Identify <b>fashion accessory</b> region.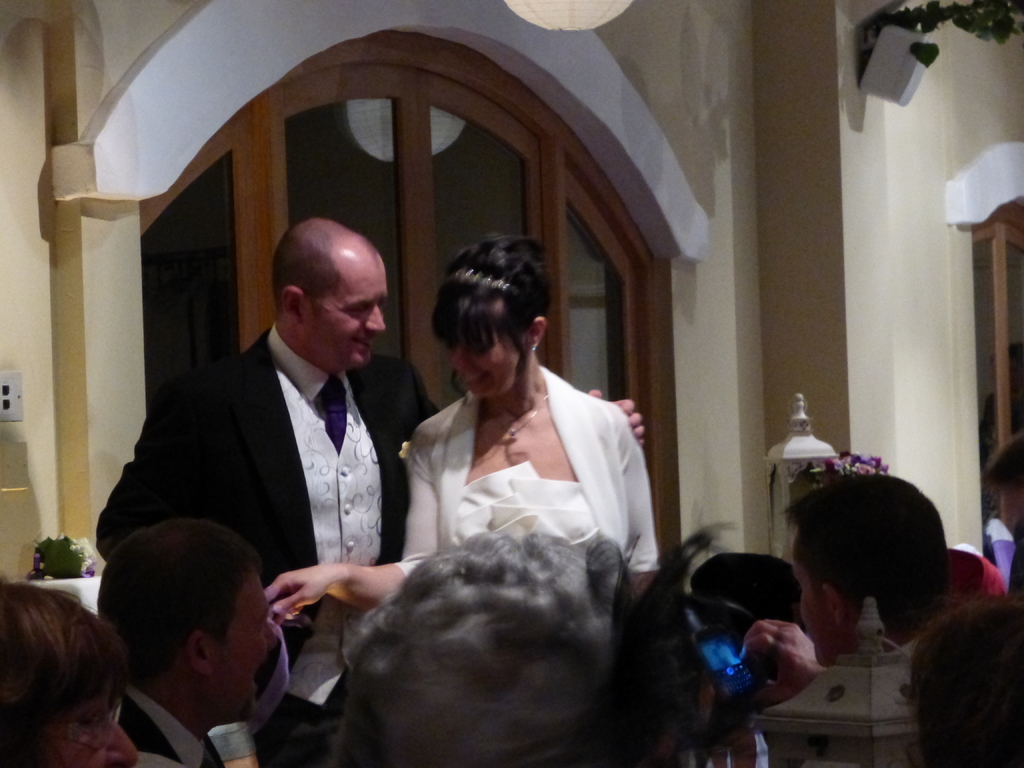
Region: region(449, 265, 511, 291).
